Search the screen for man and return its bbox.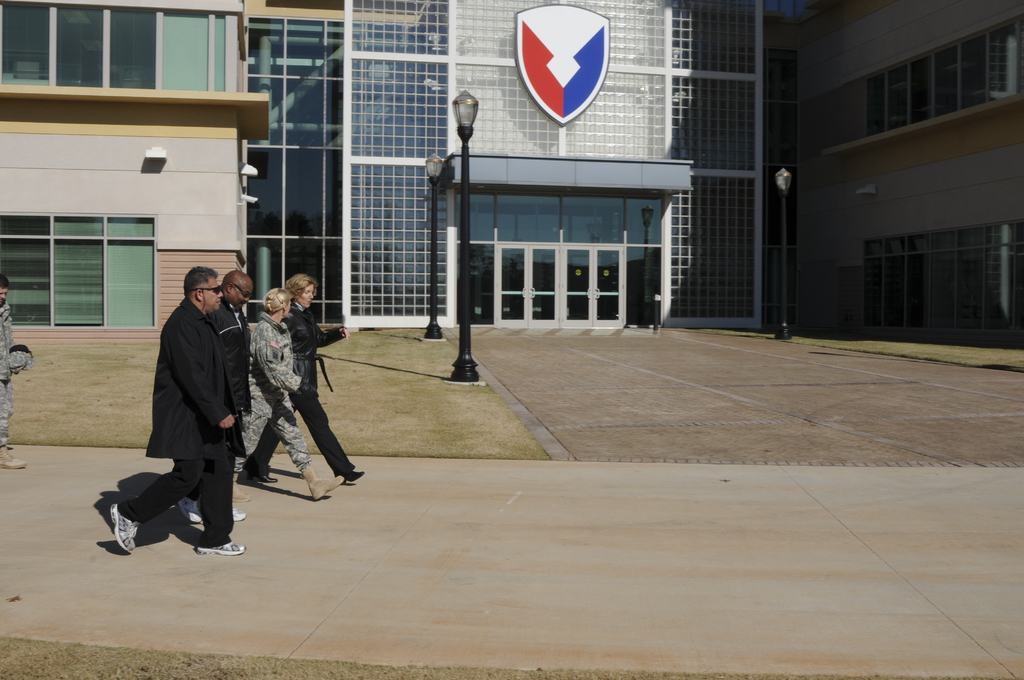
Found: (x1=0, y1=281, x2=28, y2=469).
